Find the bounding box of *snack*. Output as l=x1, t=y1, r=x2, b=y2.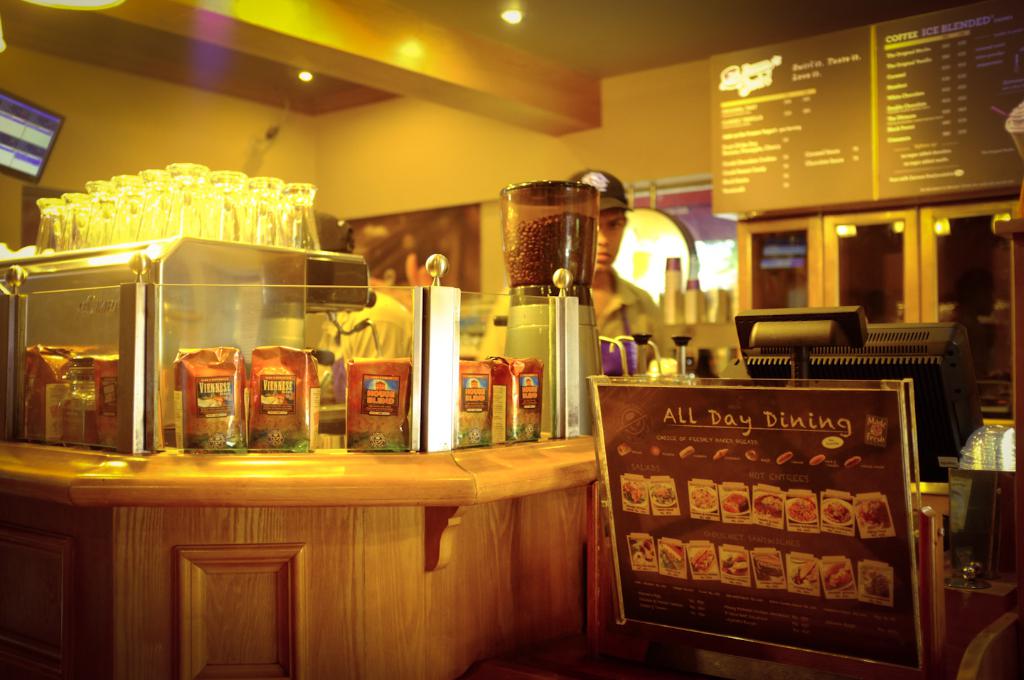
l=757, t=556, r=782, b=574.
